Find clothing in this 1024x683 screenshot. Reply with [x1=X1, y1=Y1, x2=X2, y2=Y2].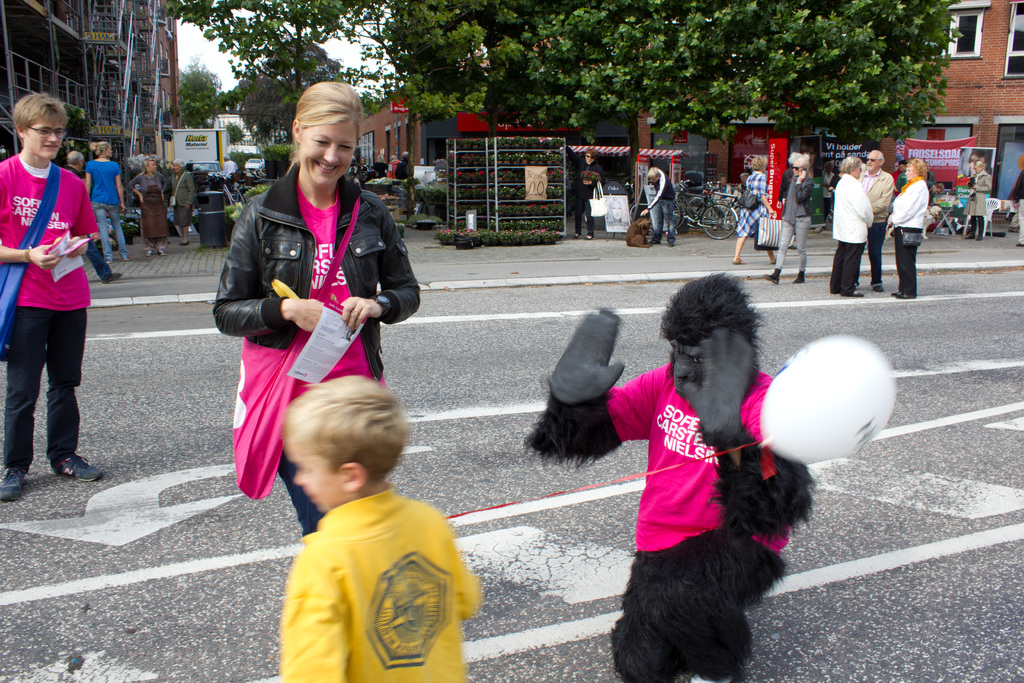
[x1=87, y1=152, x2=129, y2=252].
